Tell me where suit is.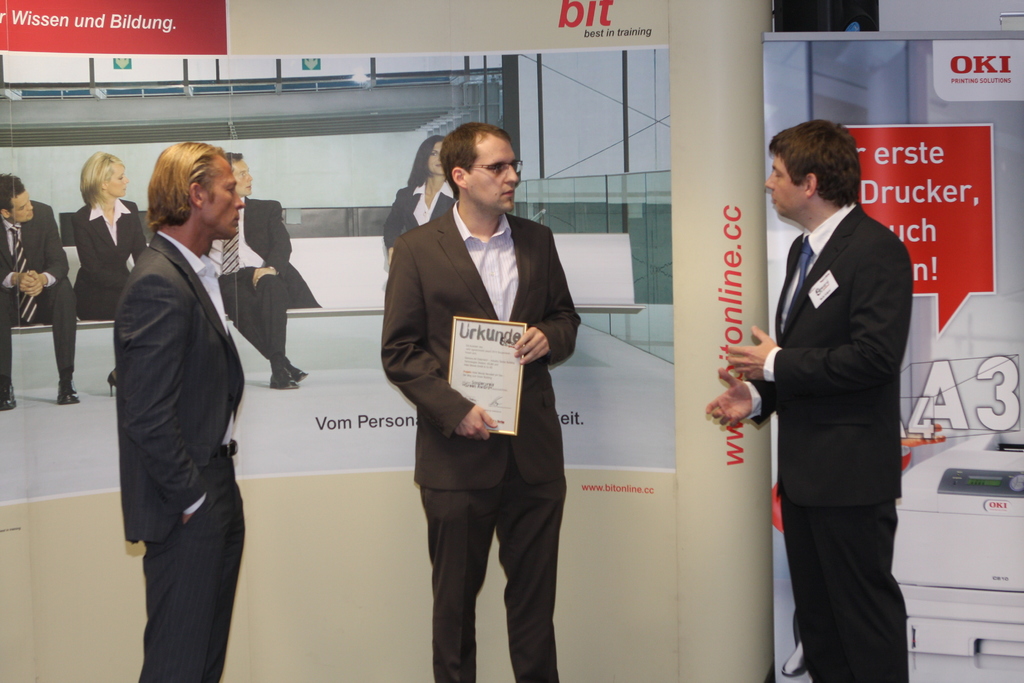
suit is at bbox(380, 172, 445, 236).
